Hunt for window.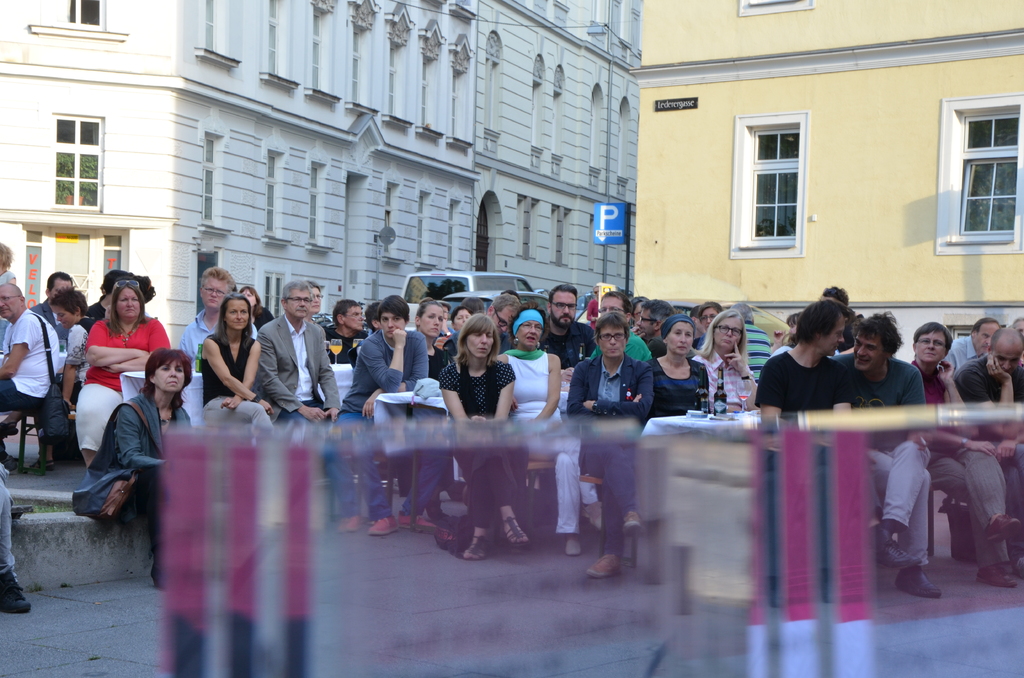
Hunted down at locate(934, 90, 1023, 254).
